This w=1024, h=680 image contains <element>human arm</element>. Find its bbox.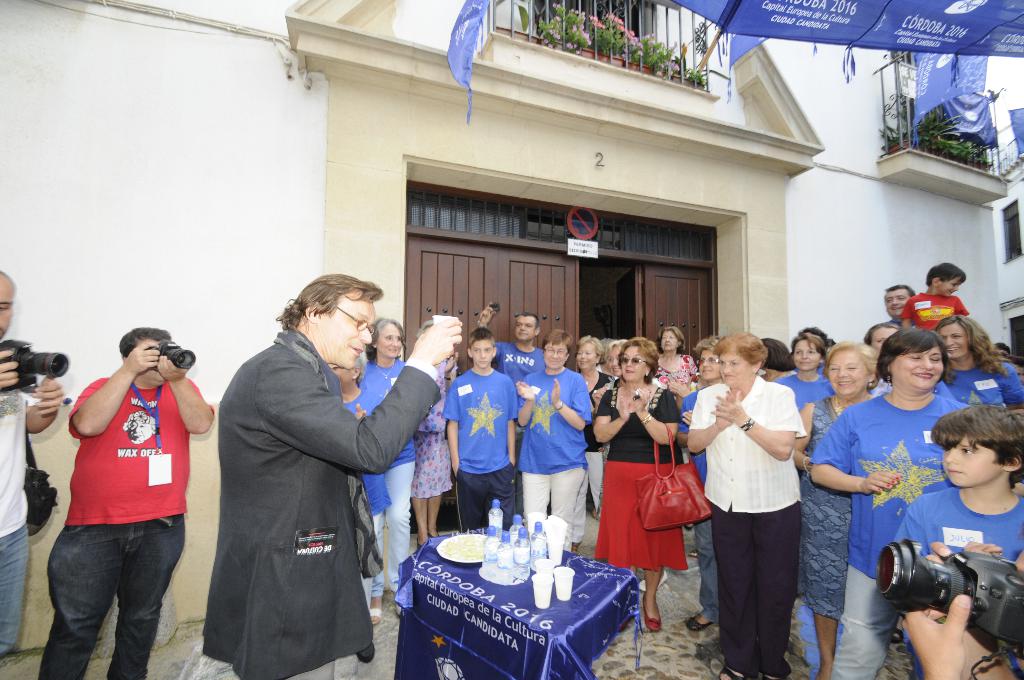
<region>477, 303, 496, 330</region>.
